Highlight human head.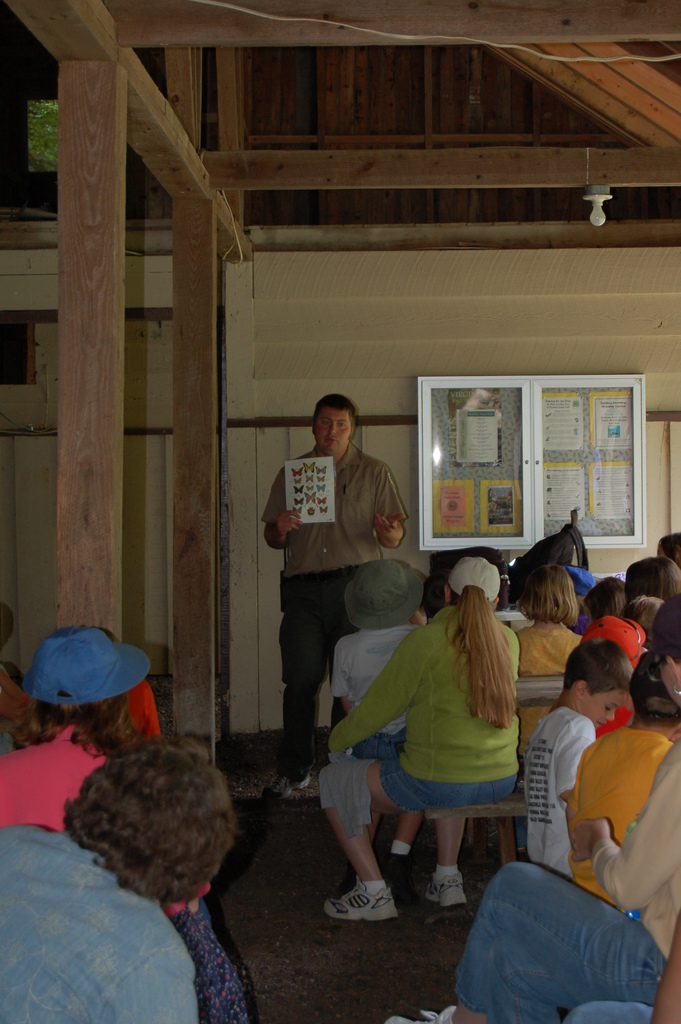
Highlighted region: l=28, t=628, r=131, b=732.
